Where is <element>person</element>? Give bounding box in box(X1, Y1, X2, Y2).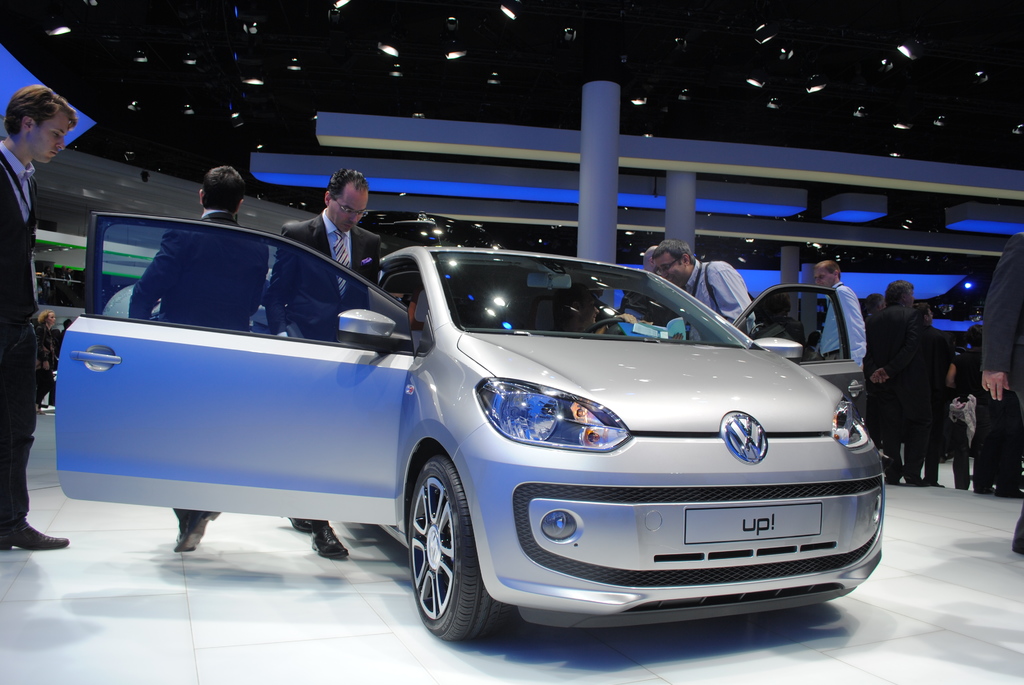
box(812, 256, 866, 363).
